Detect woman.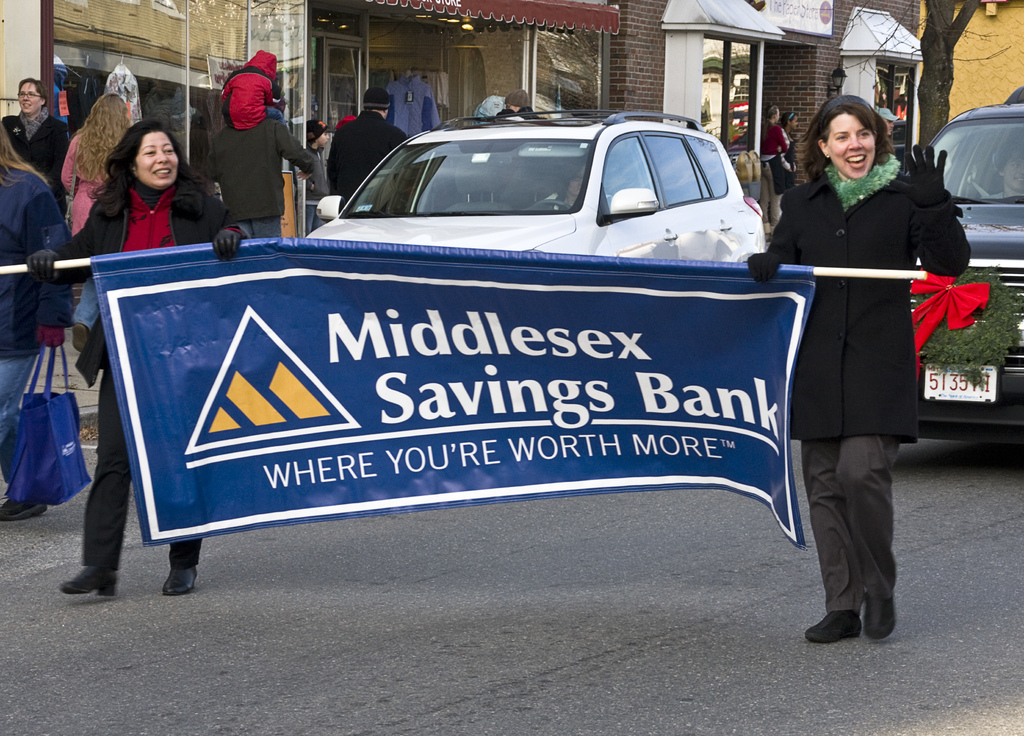
Detected at left=58, top=91, right=132, bottom=243.
